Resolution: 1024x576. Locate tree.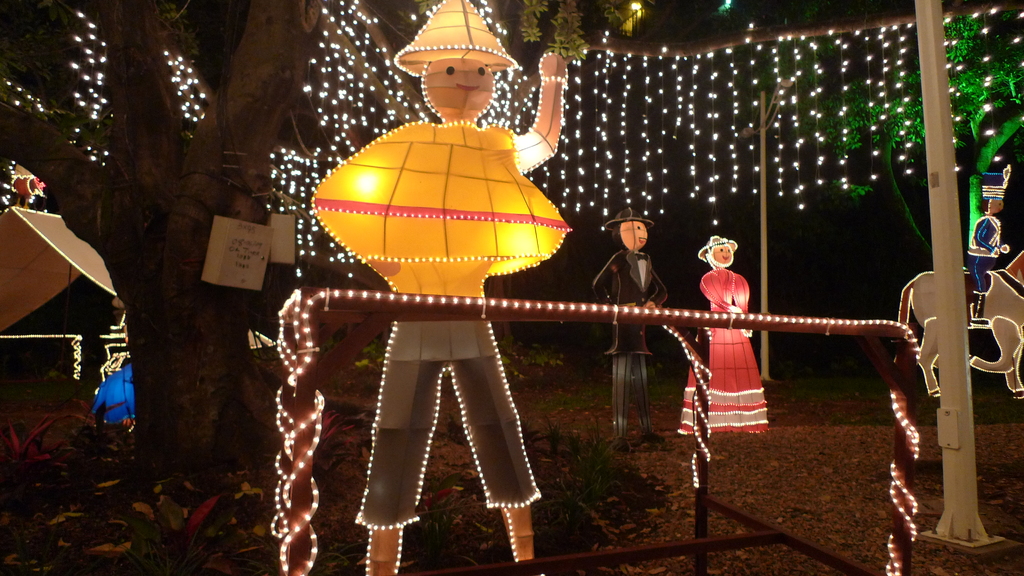
locate(0, 0, 350, 475).
